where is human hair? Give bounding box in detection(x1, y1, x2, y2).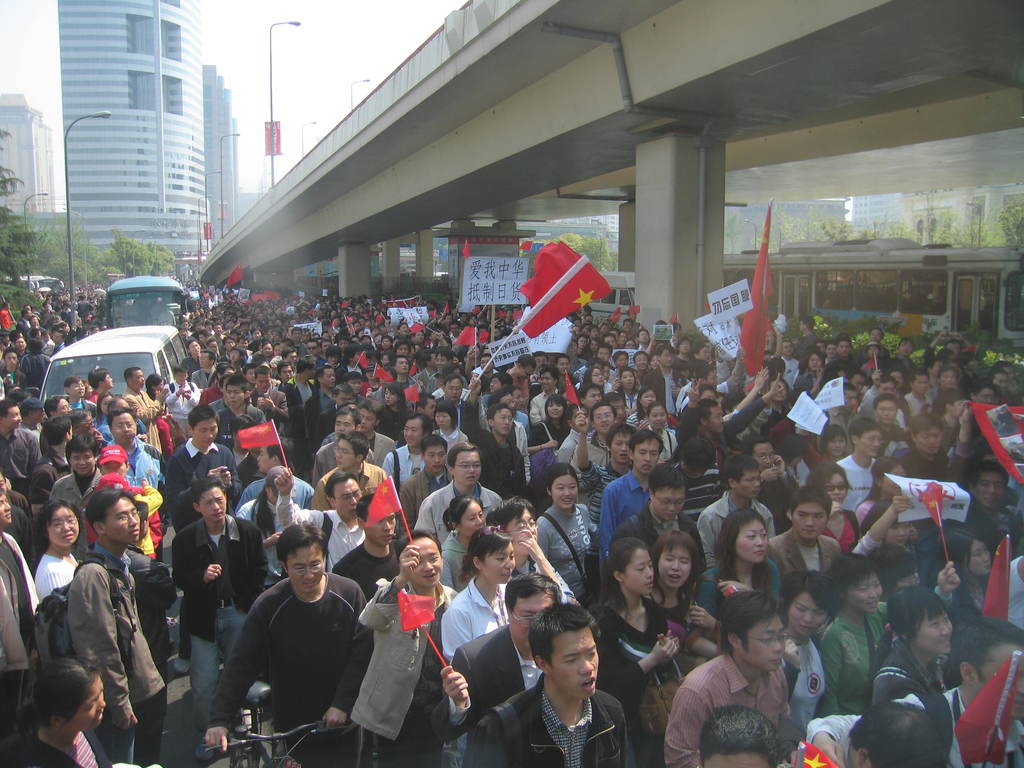
detection(711, 586, 781, 660).
